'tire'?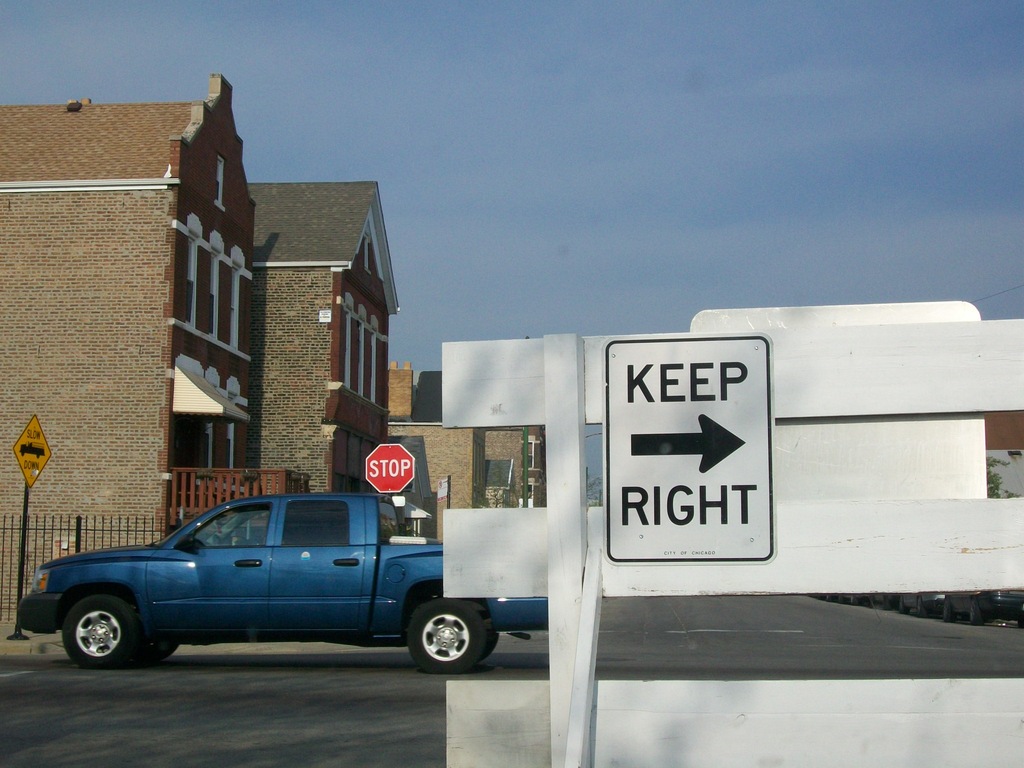
locate(483, 627, 499, 661)
